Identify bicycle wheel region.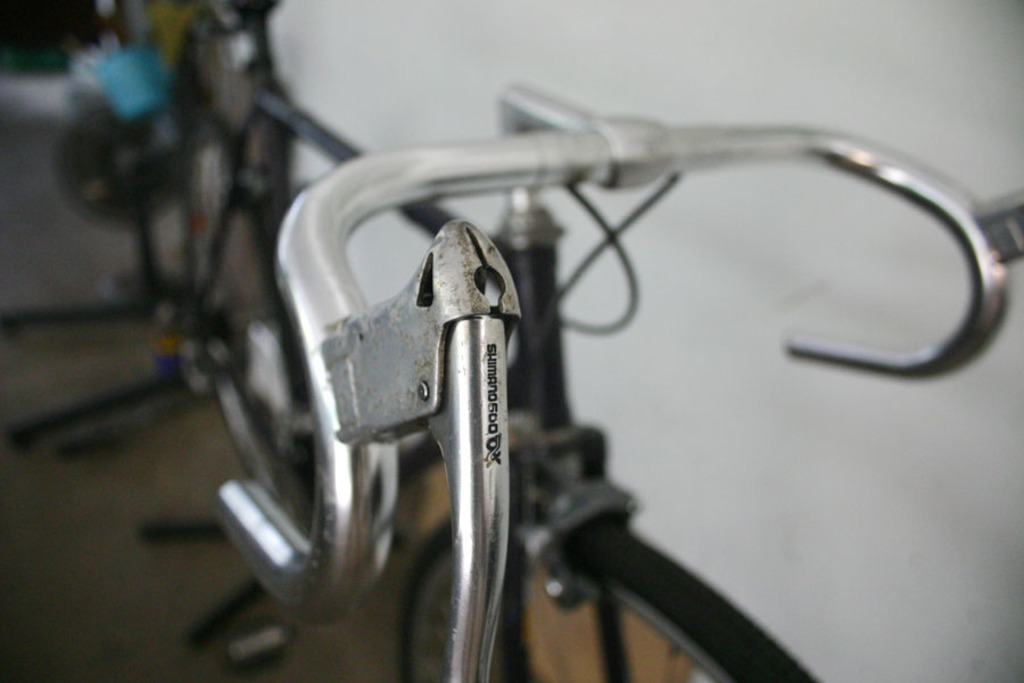
Region: l=402, t=495, r=823, b=682.
